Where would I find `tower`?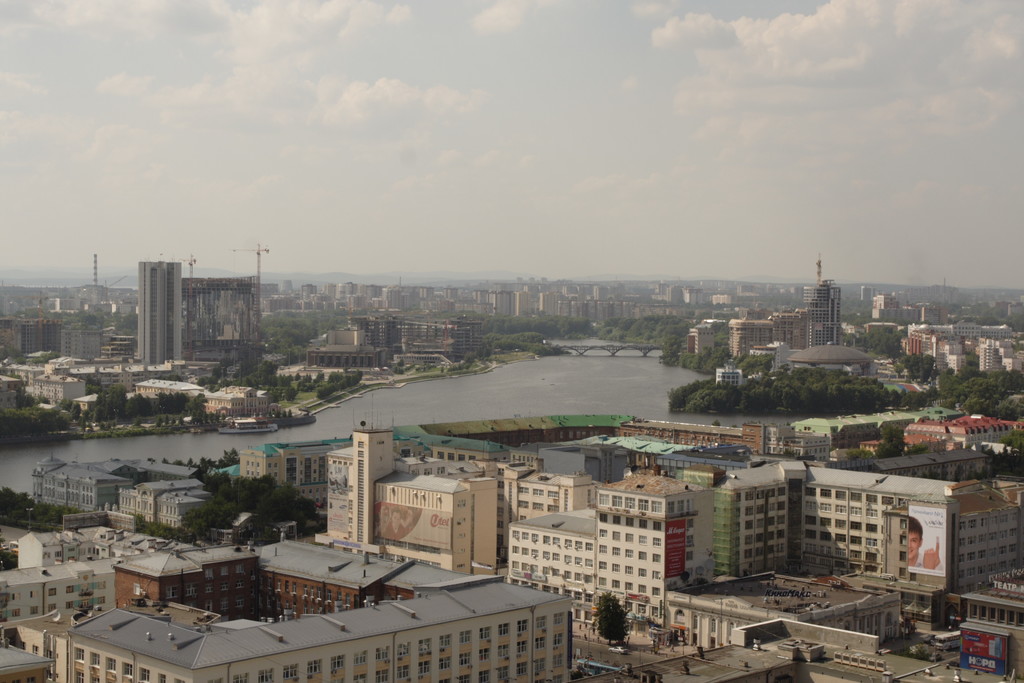
At l=136, t=258, r=188, b=368.
